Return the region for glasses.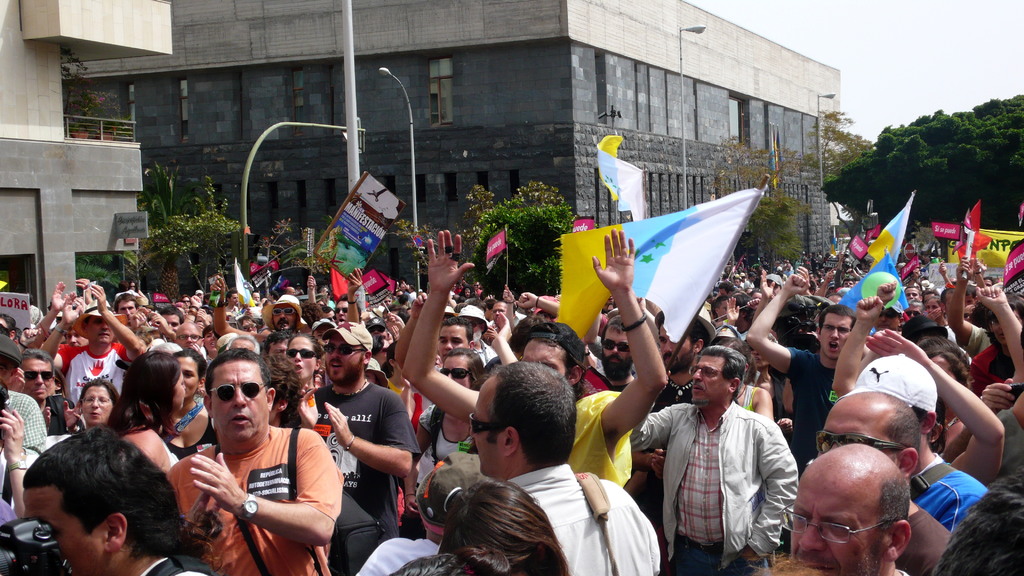
Rect(598, 340, 633, 359).
